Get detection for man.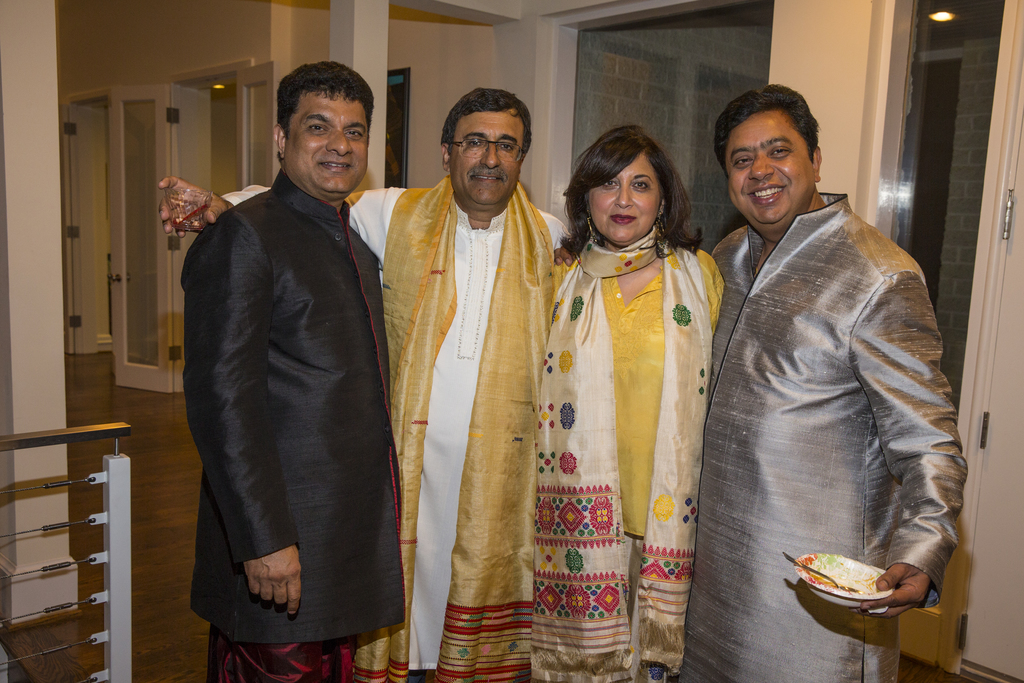
Detection: 161:83:582:682.
